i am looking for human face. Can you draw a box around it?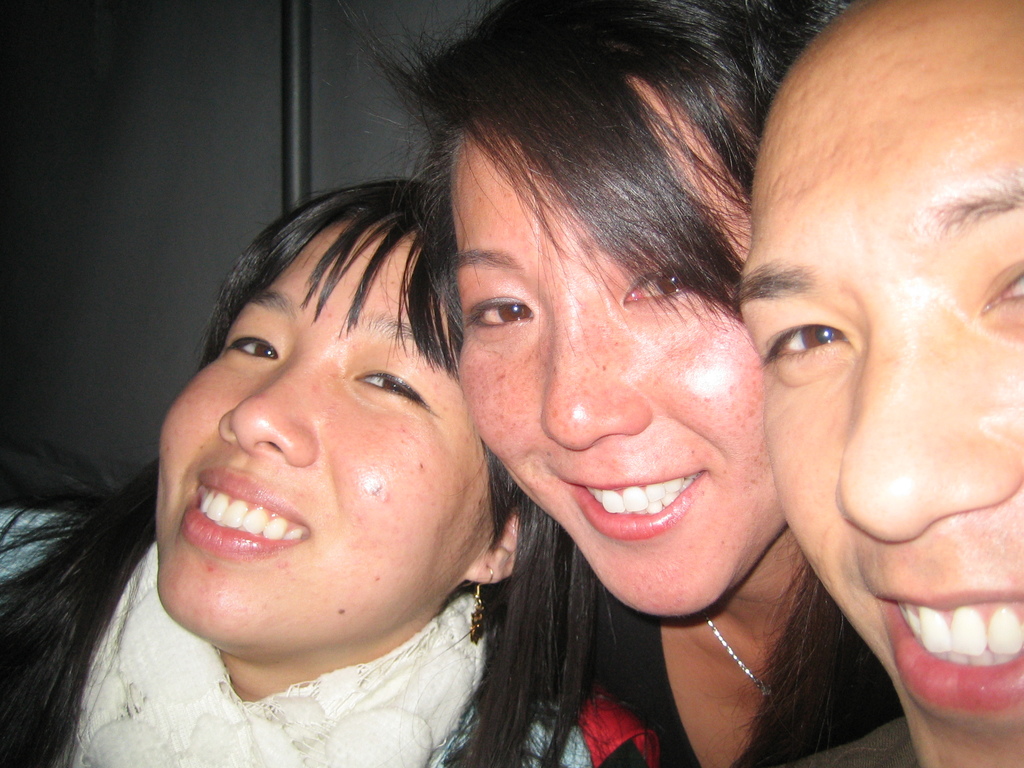
Sure, the bounding box is region(155, 216, 497, 657).
